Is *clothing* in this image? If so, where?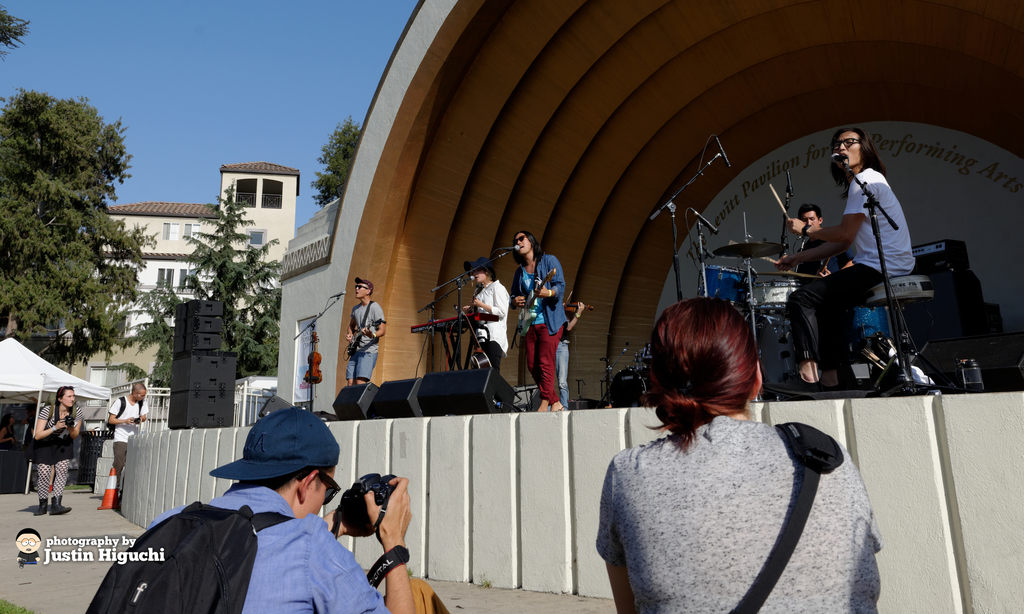
Yes, at select_region(839, 164, 914, 287).
